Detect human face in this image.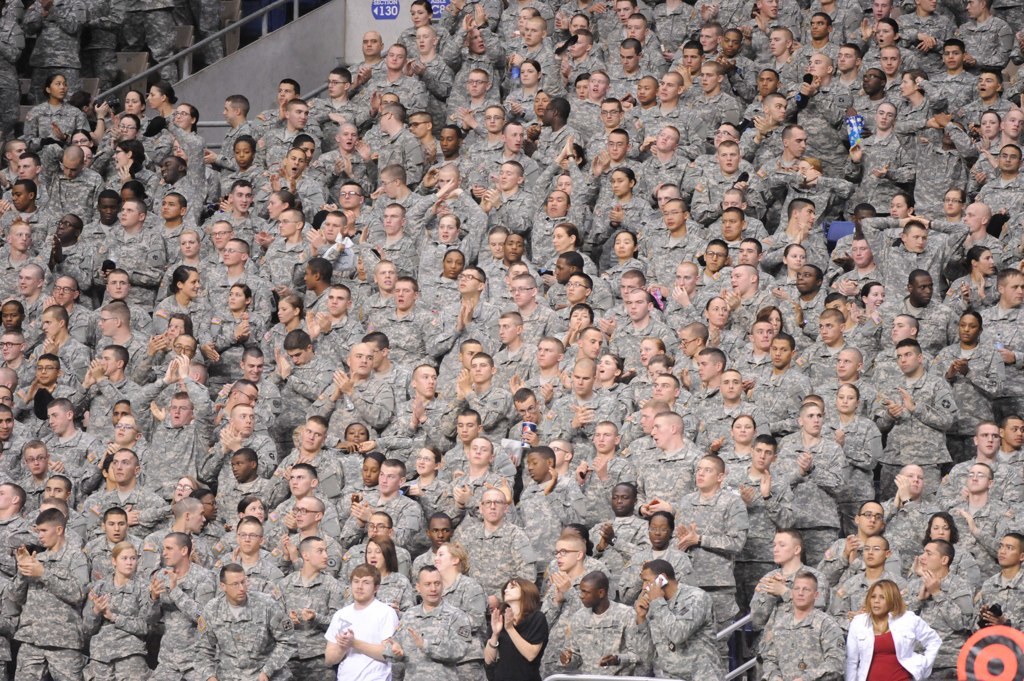
Detection: (225, 282, 246, 310).
